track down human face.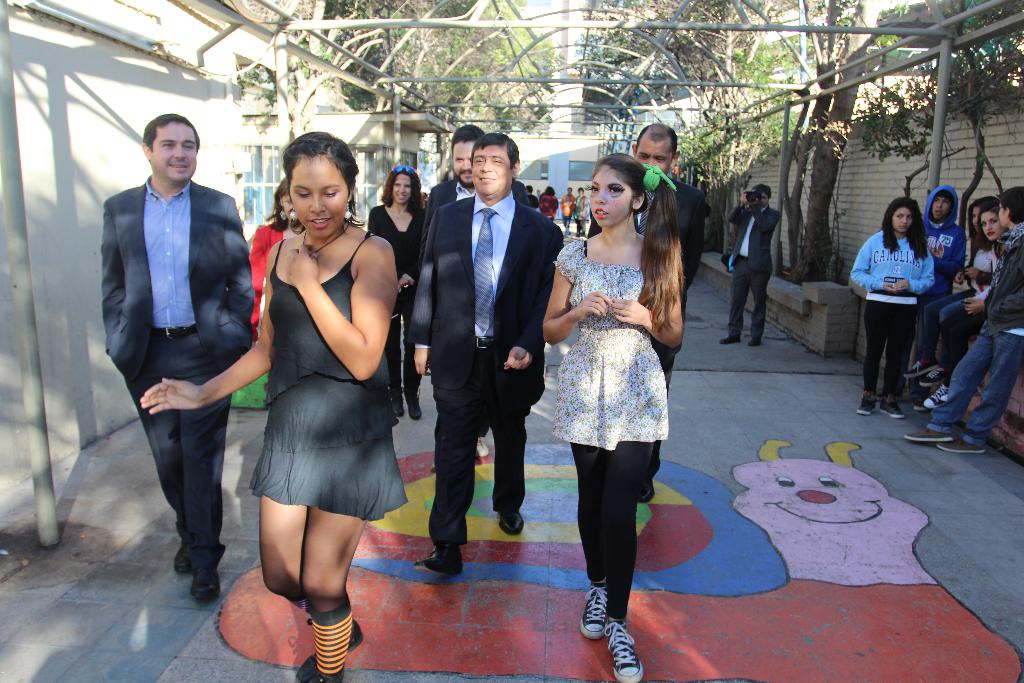
Tracked to region(468, 145, 514, 194).
